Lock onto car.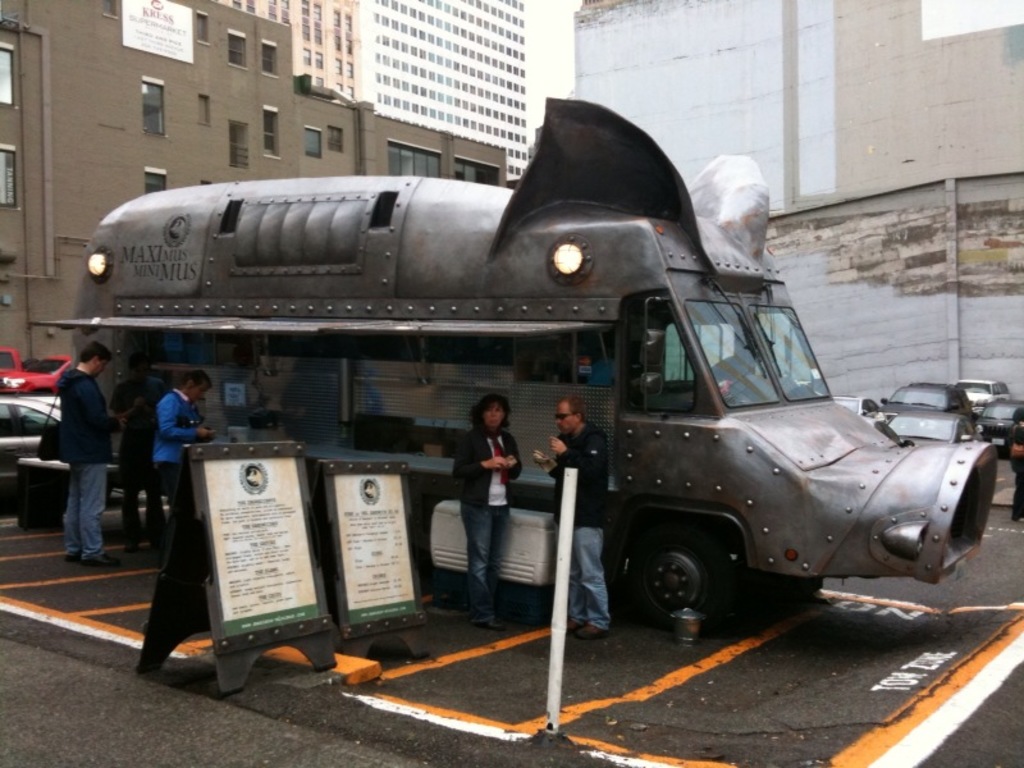
Locked: bbox=(867, 399, 992, 439).
